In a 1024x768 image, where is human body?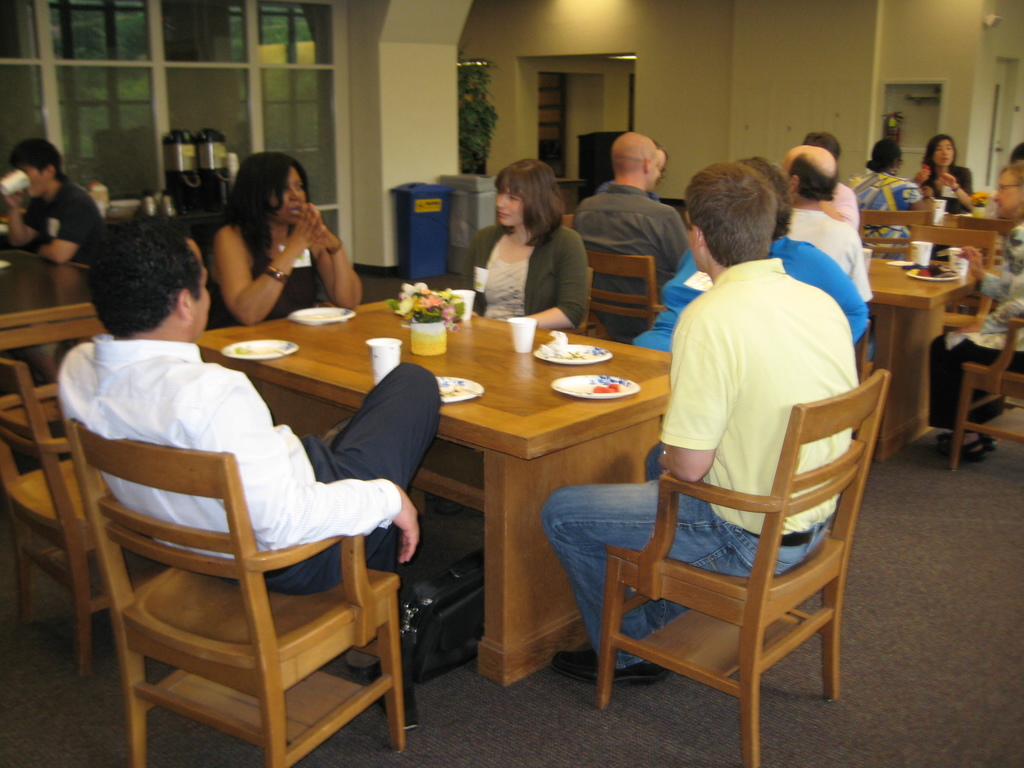
<region>629, 163, 865, 357</region>.
